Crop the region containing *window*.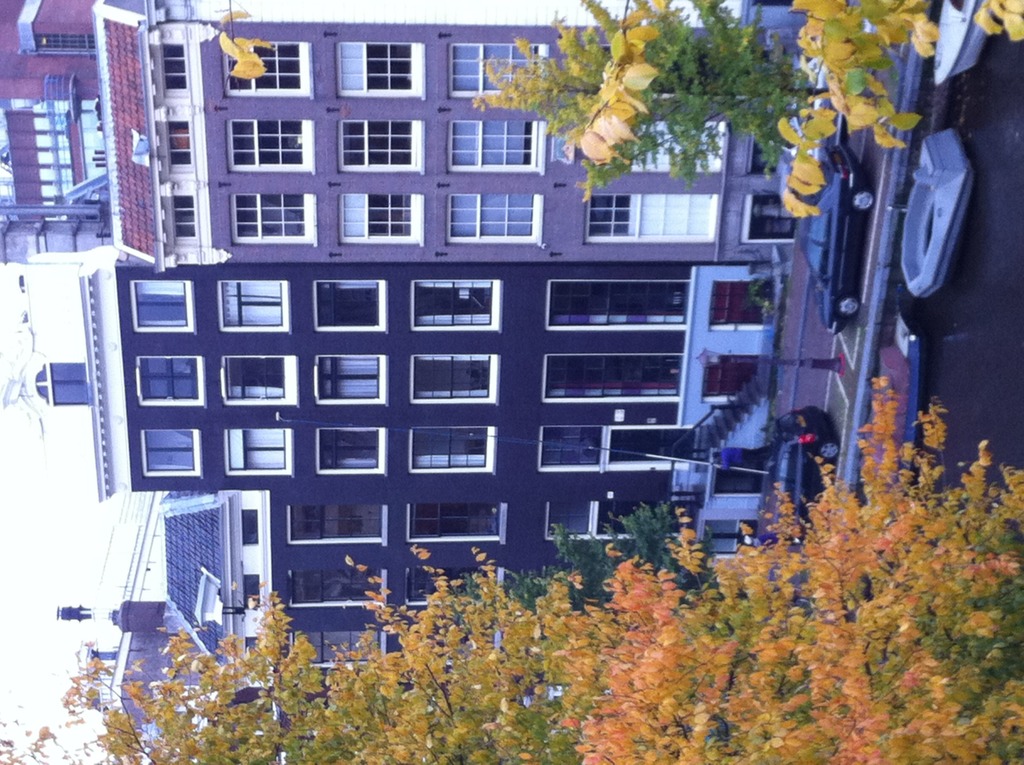
Crop region: 404, 566, 502, 605.
